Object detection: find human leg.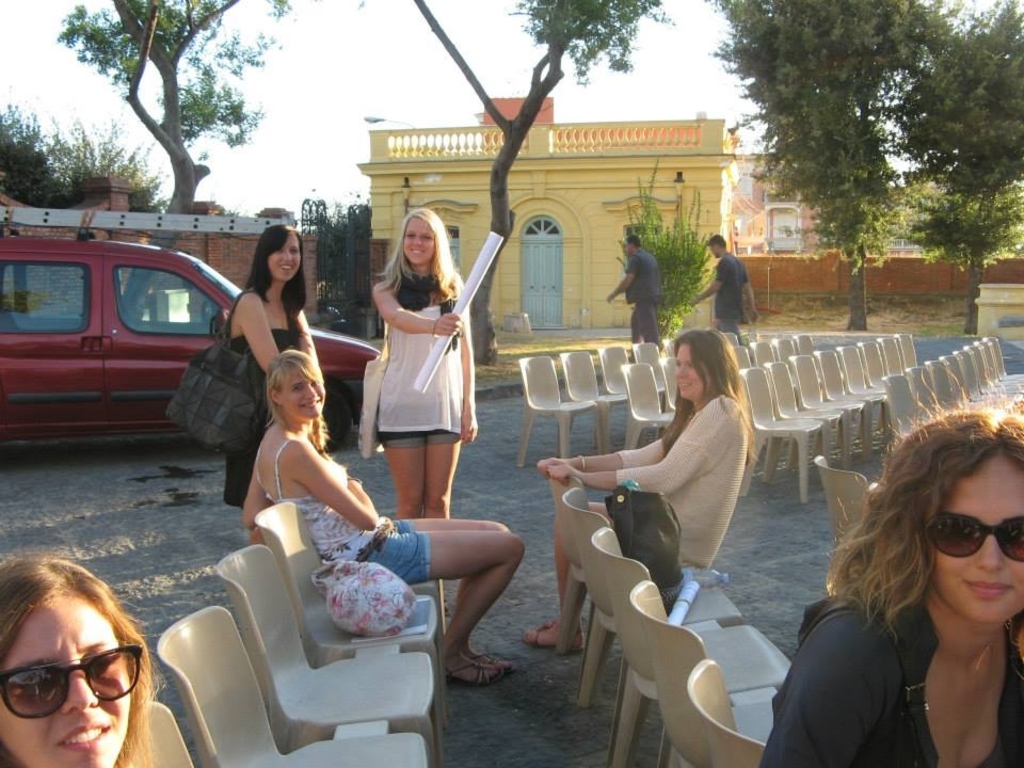
region(527, 543, 578, 652).
